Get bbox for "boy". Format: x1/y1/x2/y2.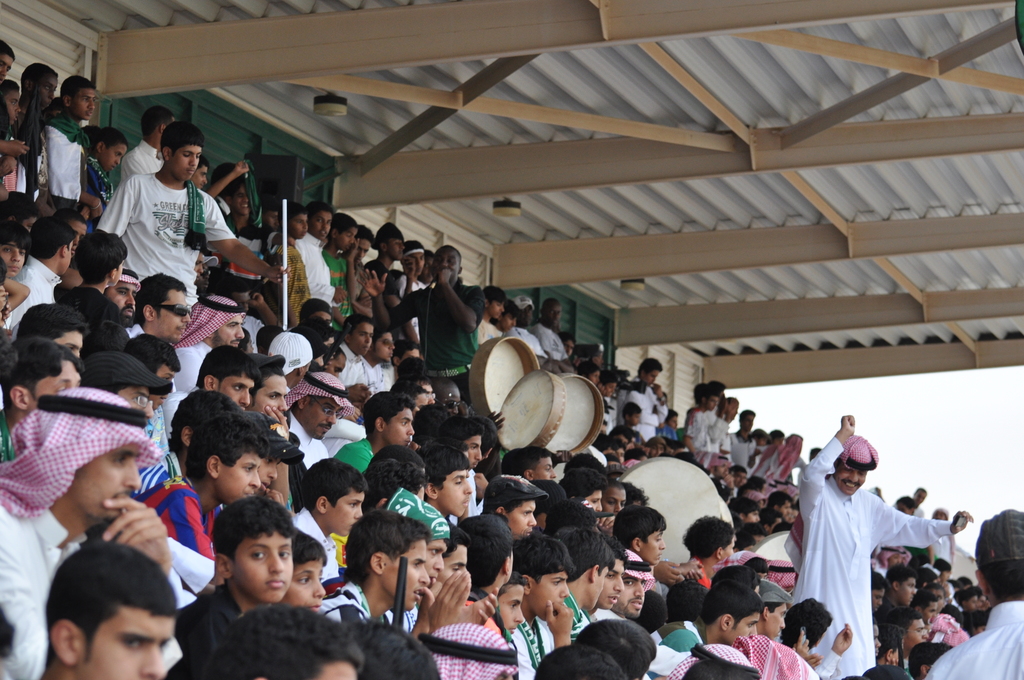
66/232/126/332.
